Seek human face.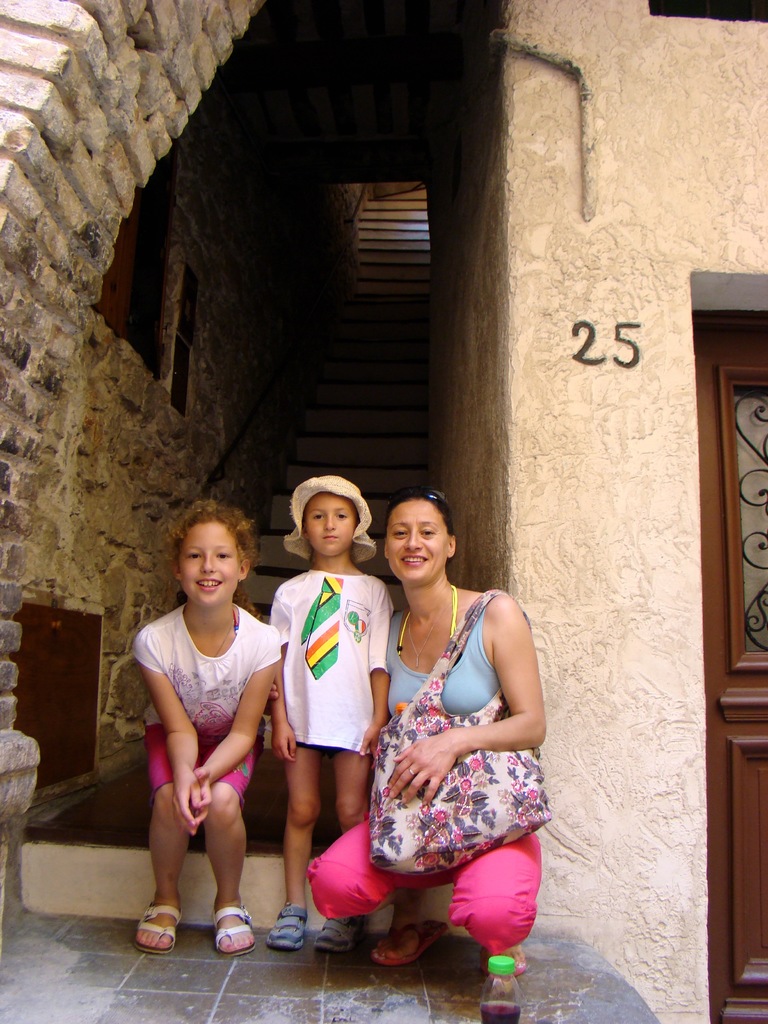
299 488 353 563.
